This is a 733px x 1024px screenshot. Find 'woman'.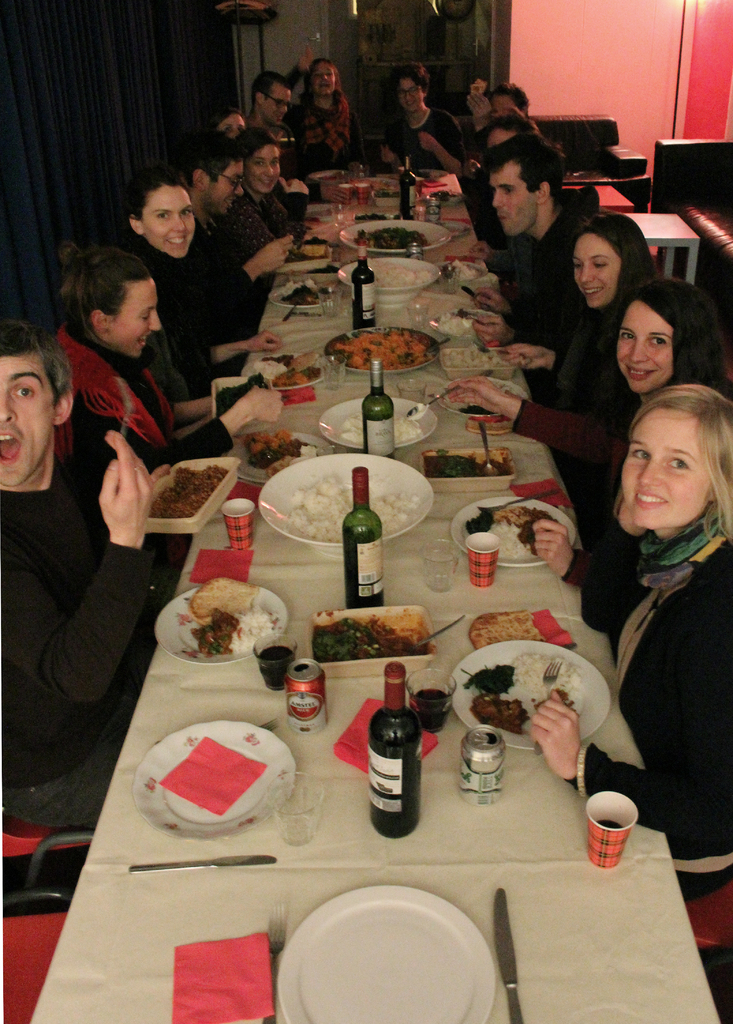
Bounding box: 116:170:298:399.
